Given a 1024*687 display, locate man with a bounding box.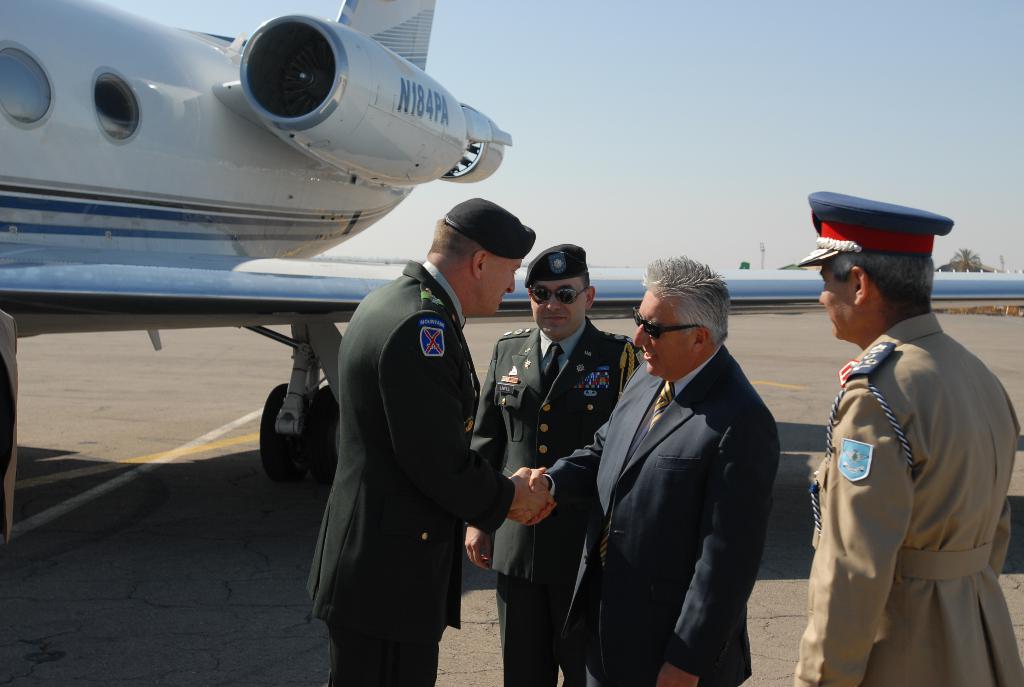
Located: rect(465, 242, 645, 684).
